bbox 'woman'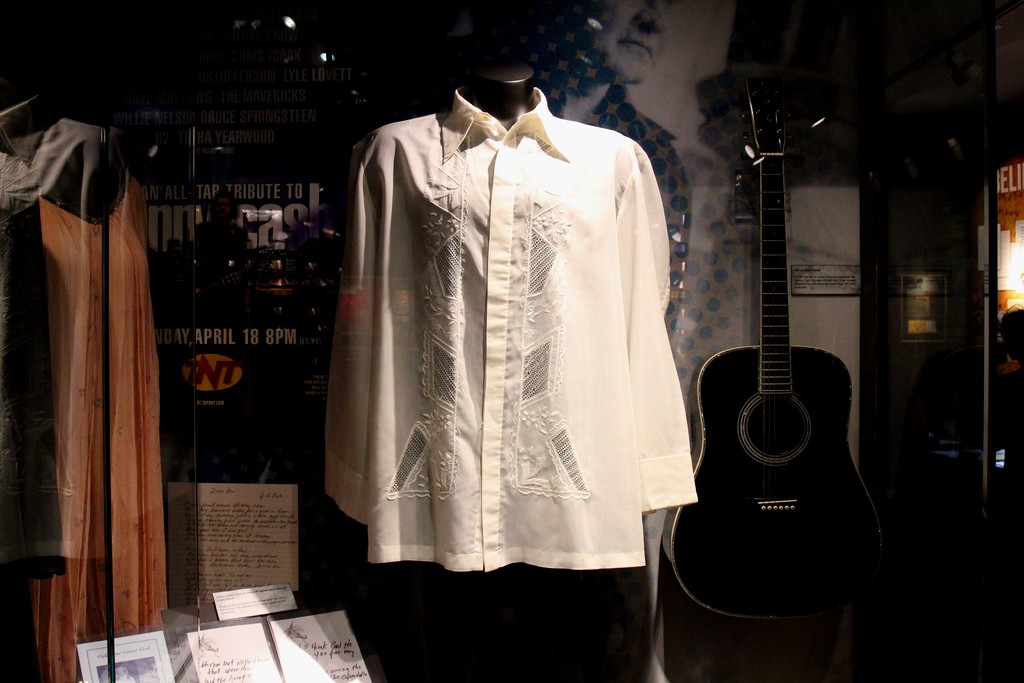
(left=188, top=188, right=248, bottom=295)
